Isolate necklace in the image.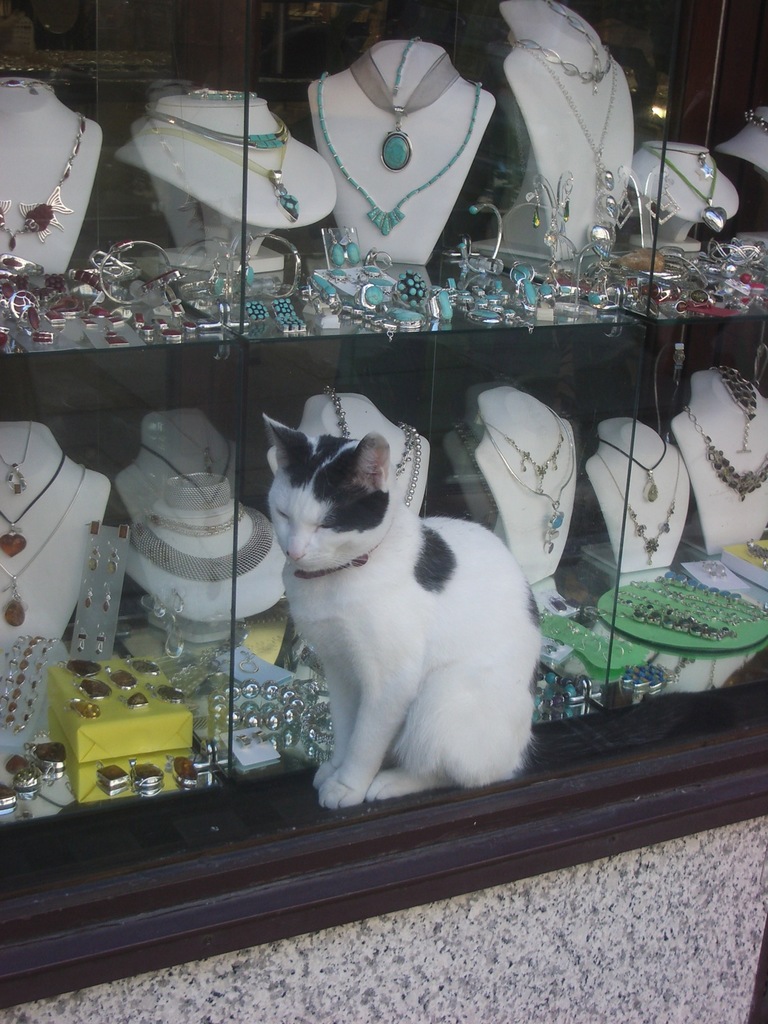
Isolated region: locate(481, 410, 563, 493).
